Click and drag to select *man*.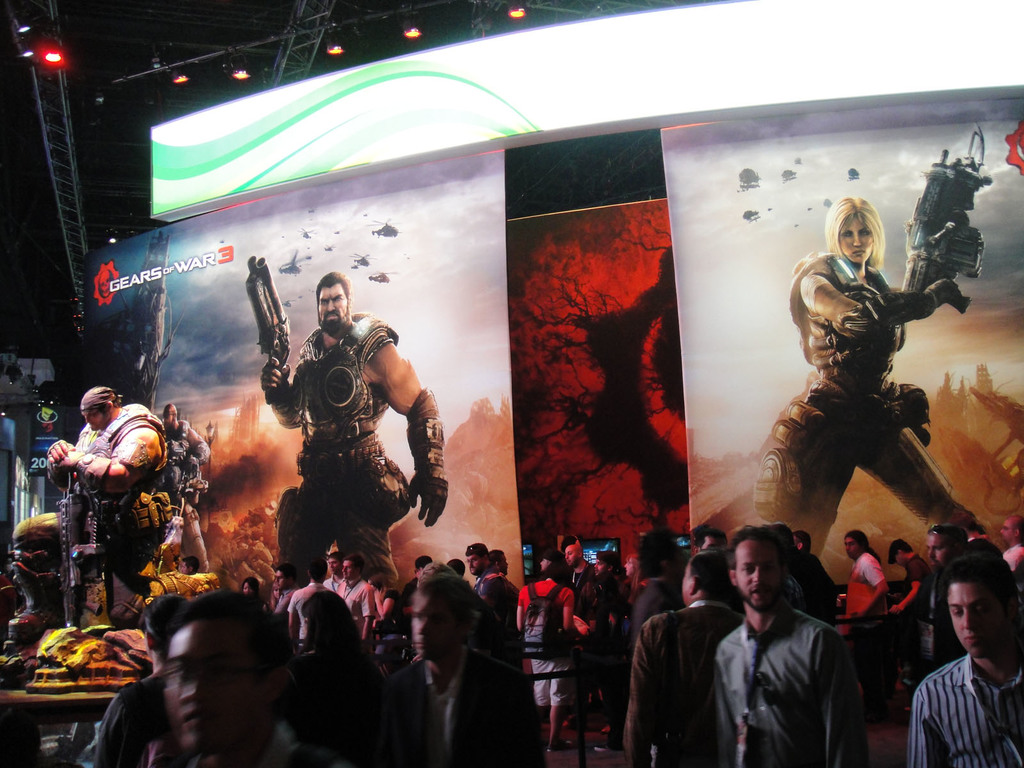
Selection: 380:572:544:767.
